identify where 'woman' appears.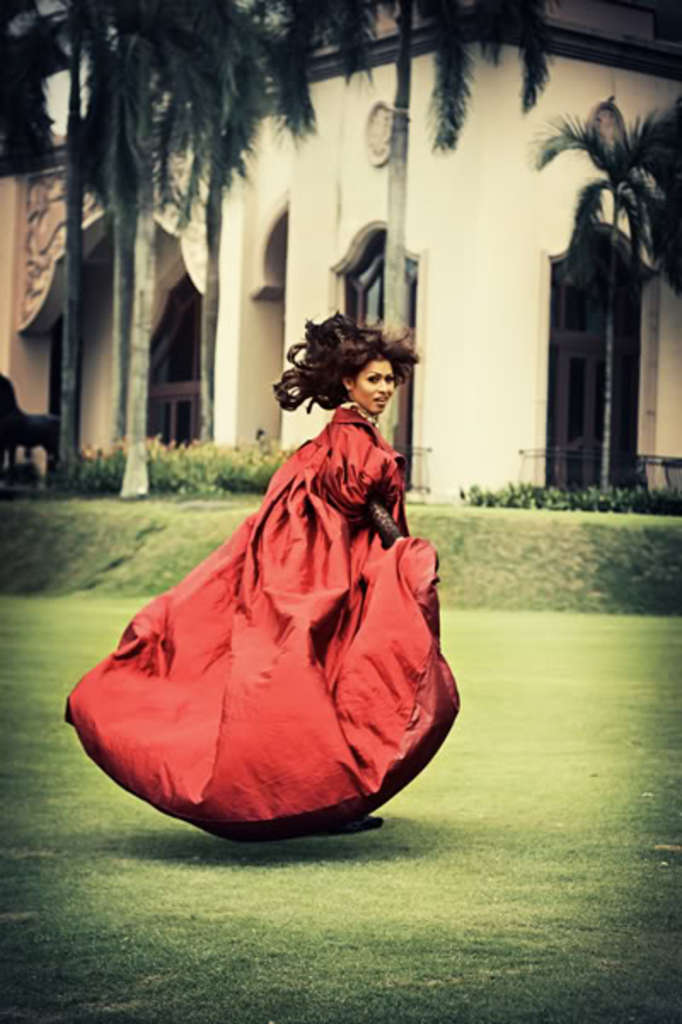
Appears at l=68, t=302, r=460, b=859.
